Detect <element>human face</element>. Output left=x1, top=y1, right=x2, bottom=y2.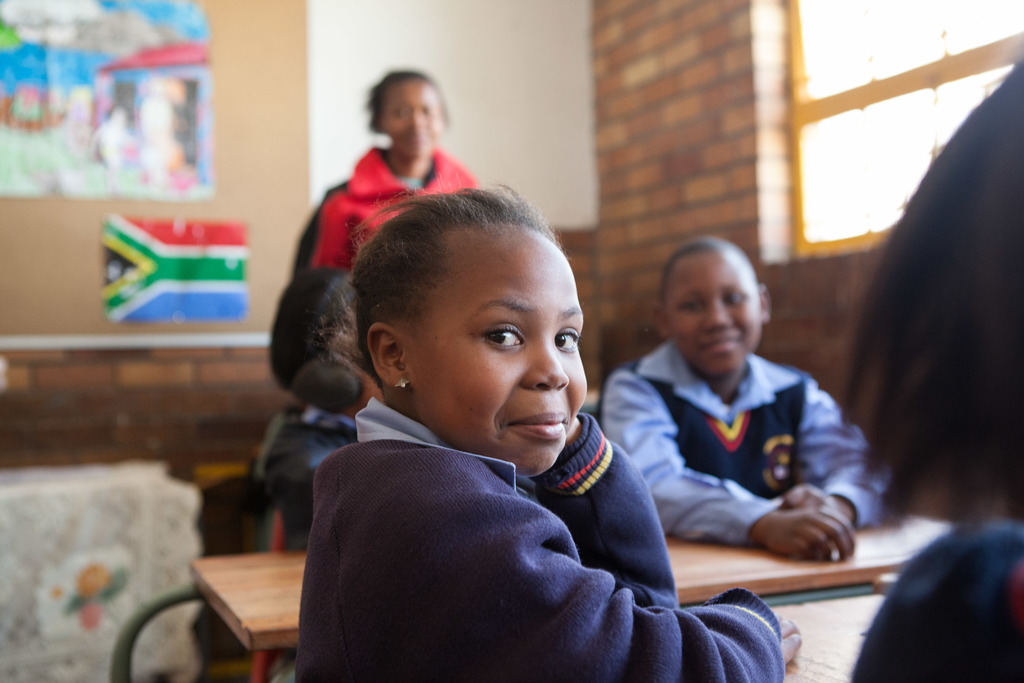
left=414, top=215, right=586, bottom=470.
